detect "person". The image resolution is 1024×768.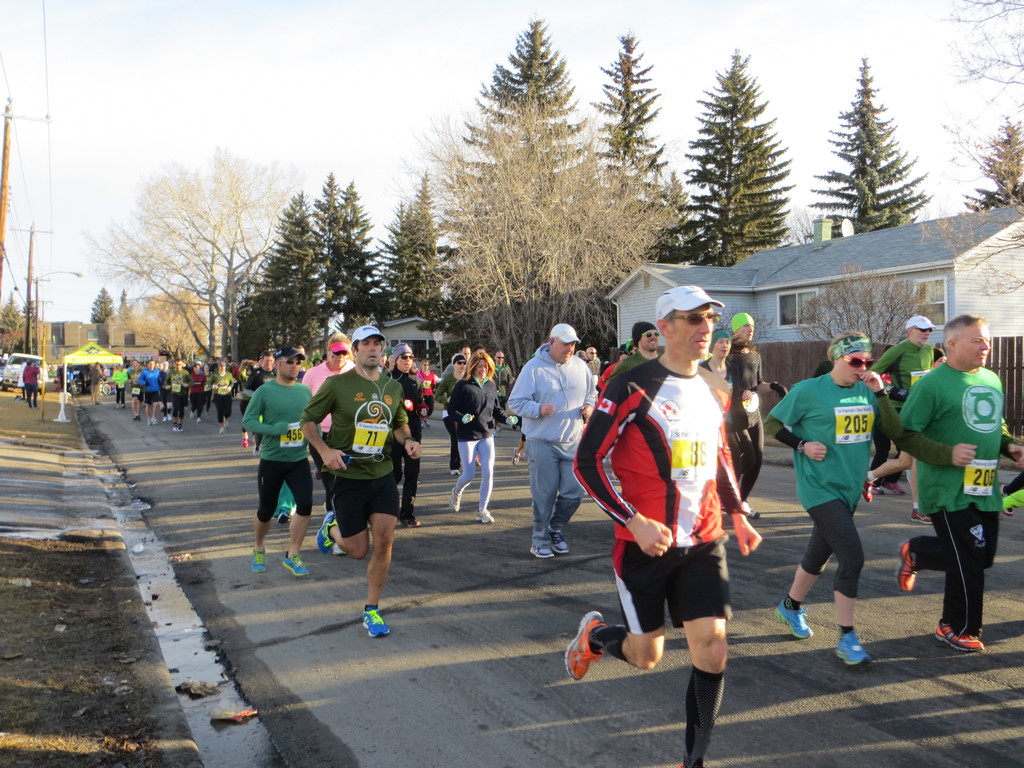
box(565, 280, 764, 767).
